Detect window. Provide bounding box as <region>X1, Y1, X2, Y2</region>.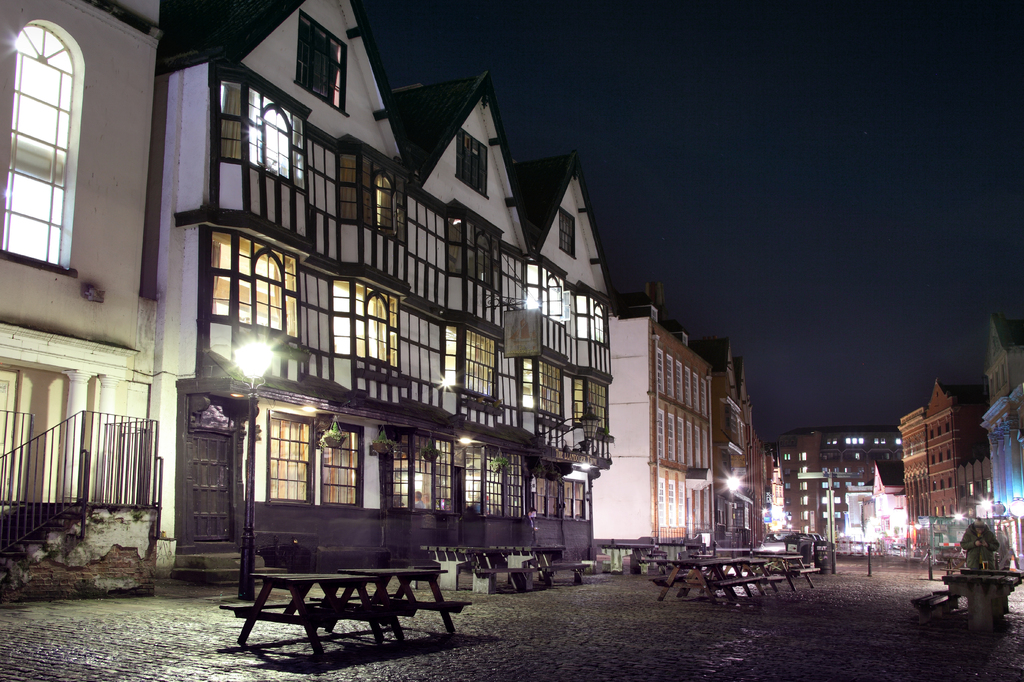
<region>656, 406, 666, 461</region>.
